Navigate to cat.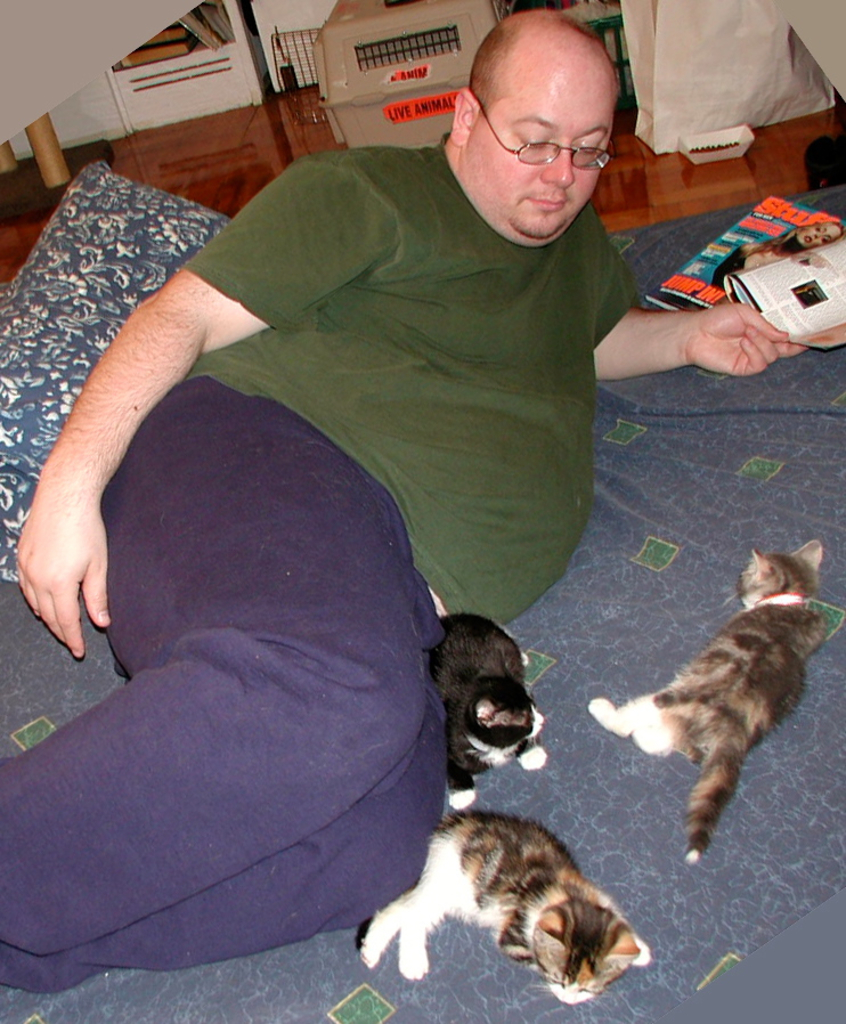
Navigation target: detection(368, 811, 646, 1010).
